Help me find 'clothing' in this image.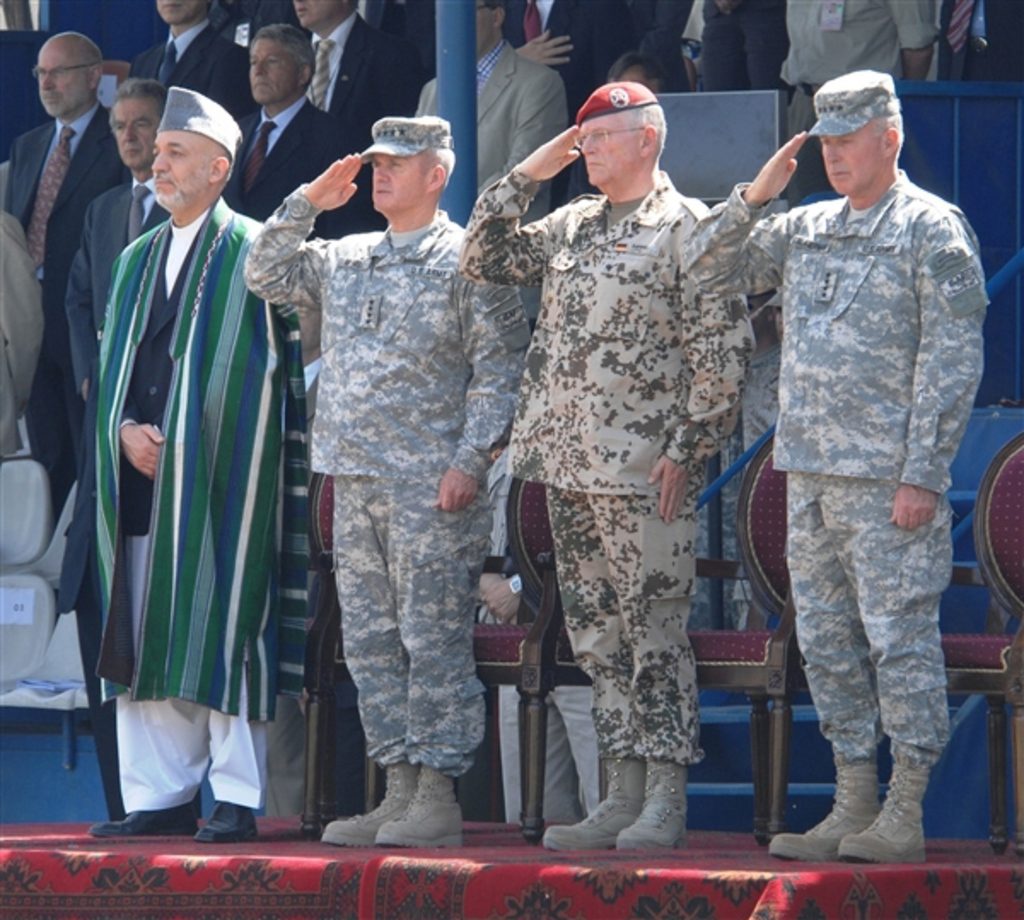
Found it: 225/89/357/220.
